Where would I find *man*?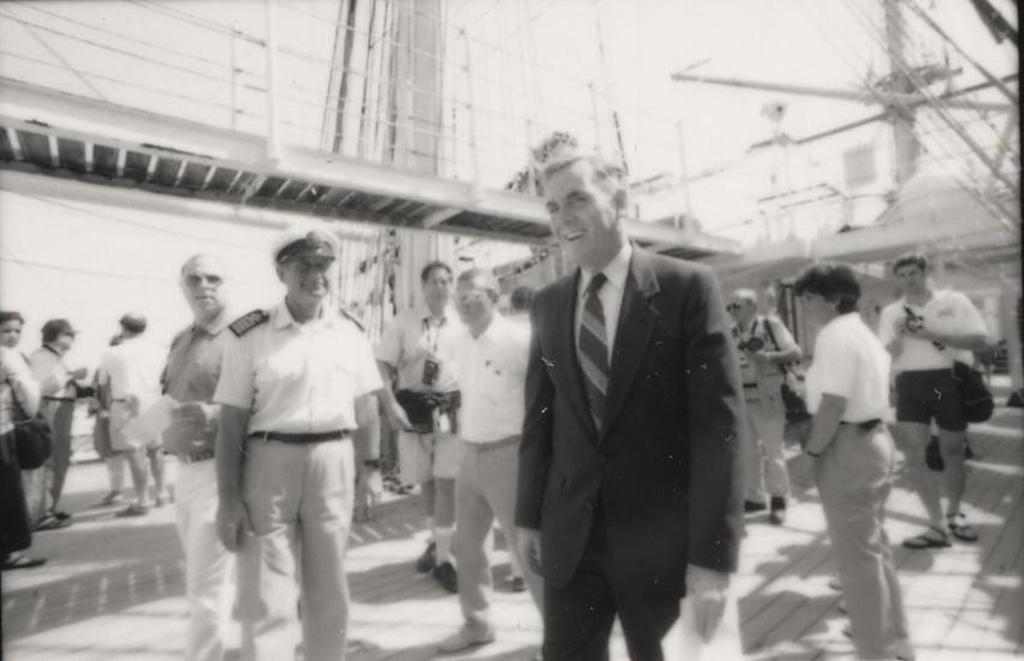
At [x1=877, y1=251, x2=988, y2=548].
